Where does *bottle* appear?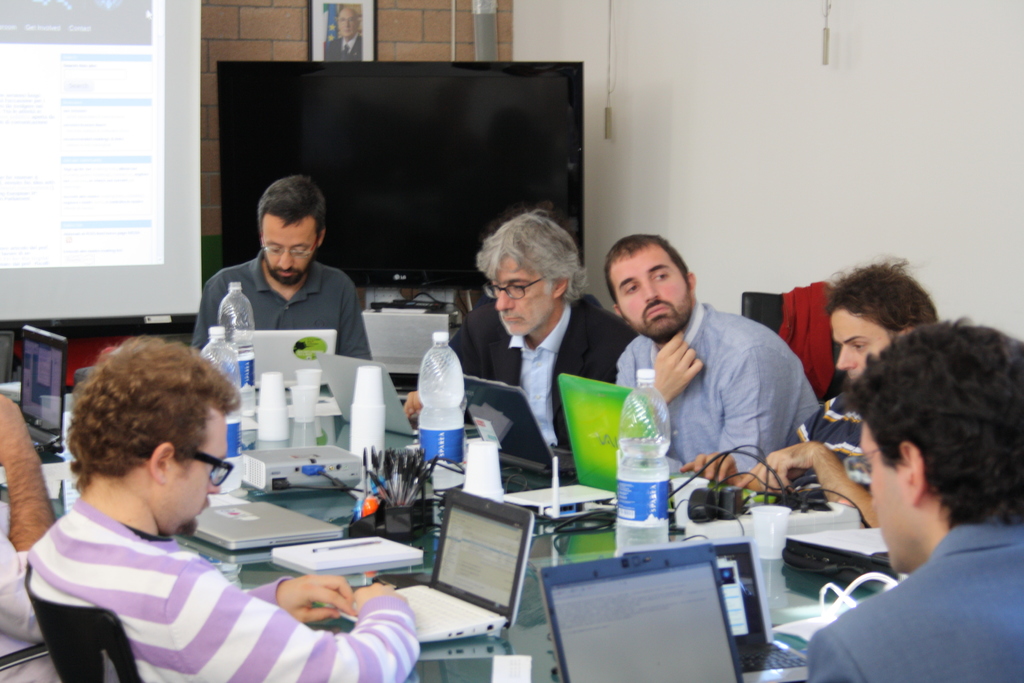
Appears at detection(410, 358, 468, 479).
